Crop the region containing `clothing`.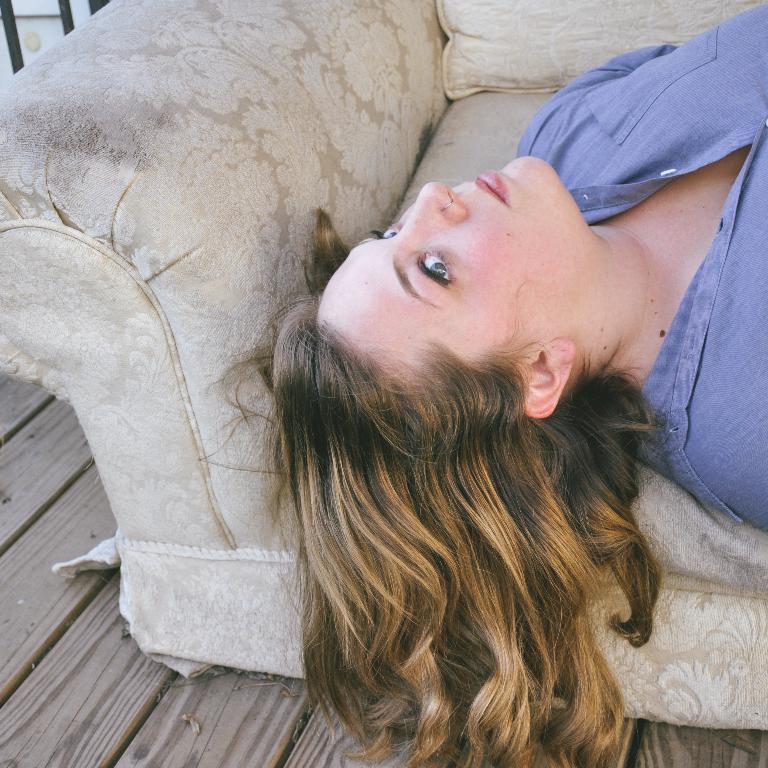
Crop region: x1=516, y1=0, x2=767, y2=536.
